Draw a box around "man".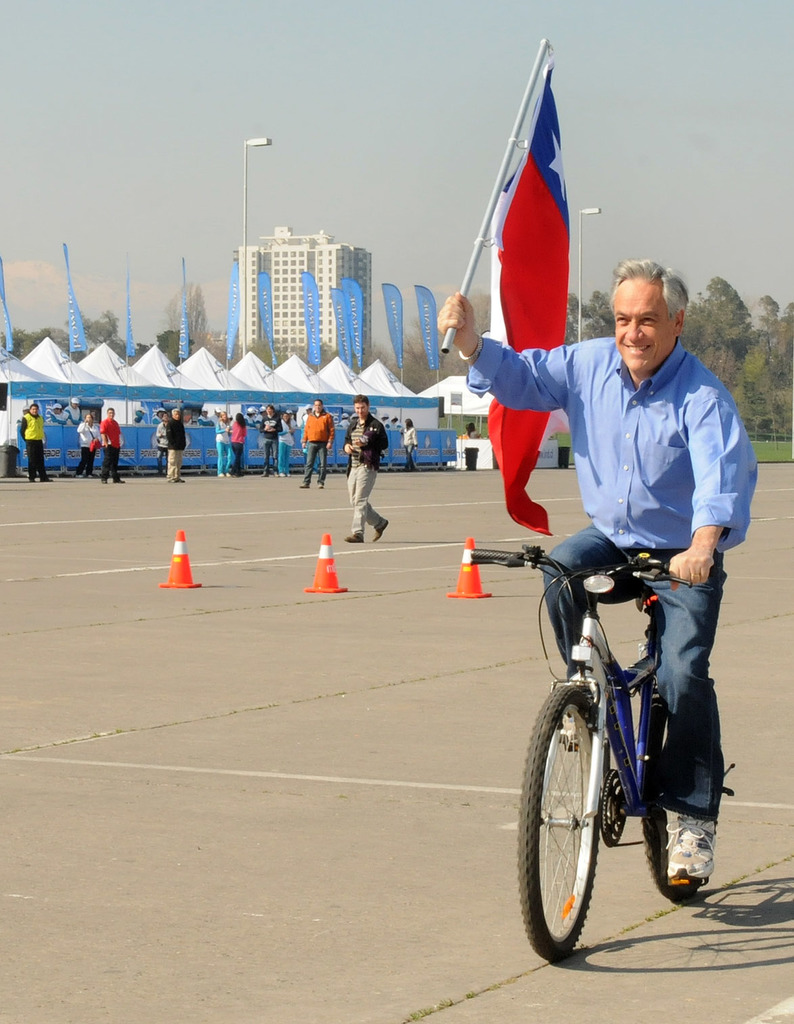
BBox(302, 401, 335, 490).
